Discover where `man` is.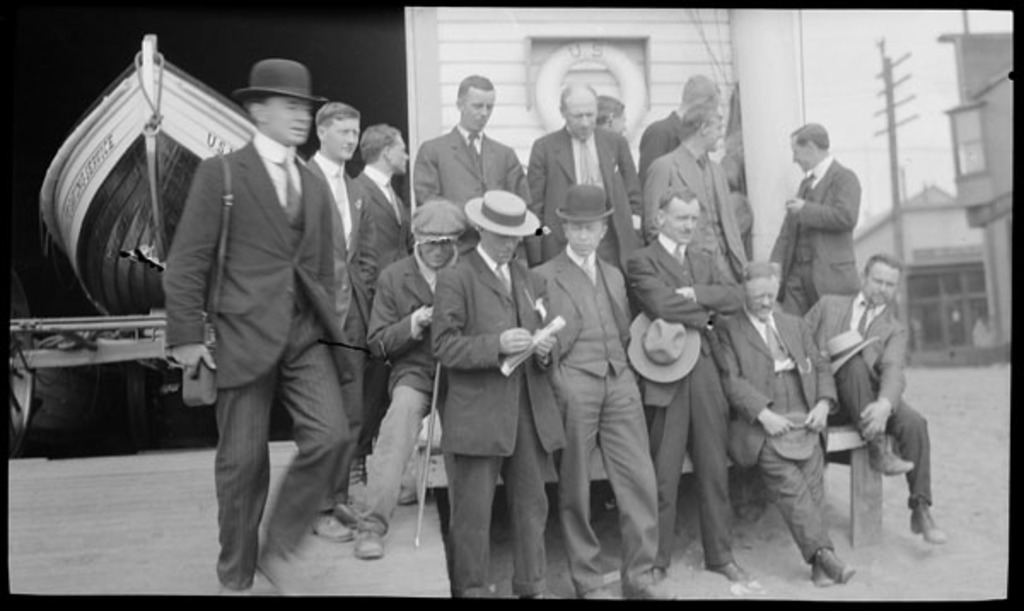
Discovered at left=355, top=123, right=416, bottom=287.
